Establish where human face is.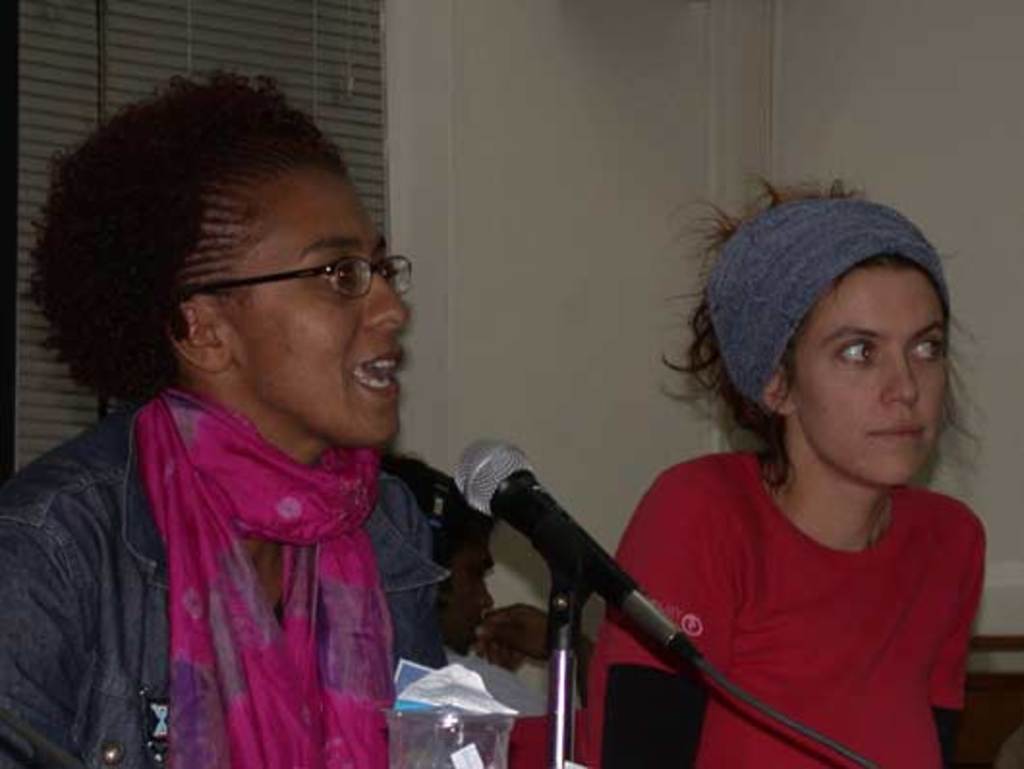
Established at crop(232, 168, 408, 452).
